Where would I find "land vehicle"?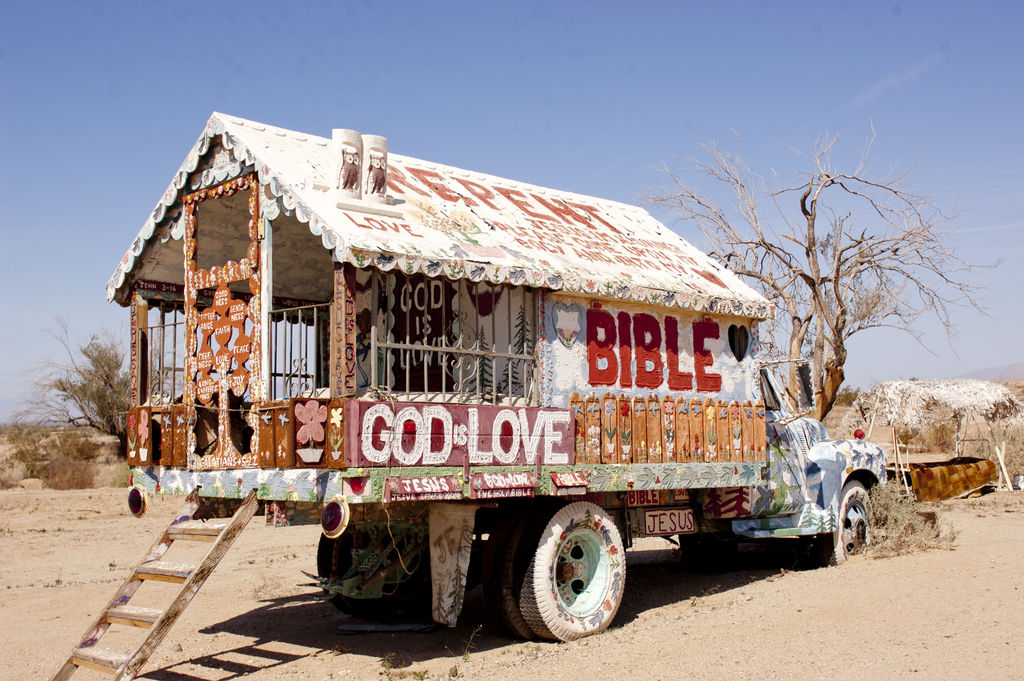
At [x1=126, y1=146, x2=879, y2=651].
